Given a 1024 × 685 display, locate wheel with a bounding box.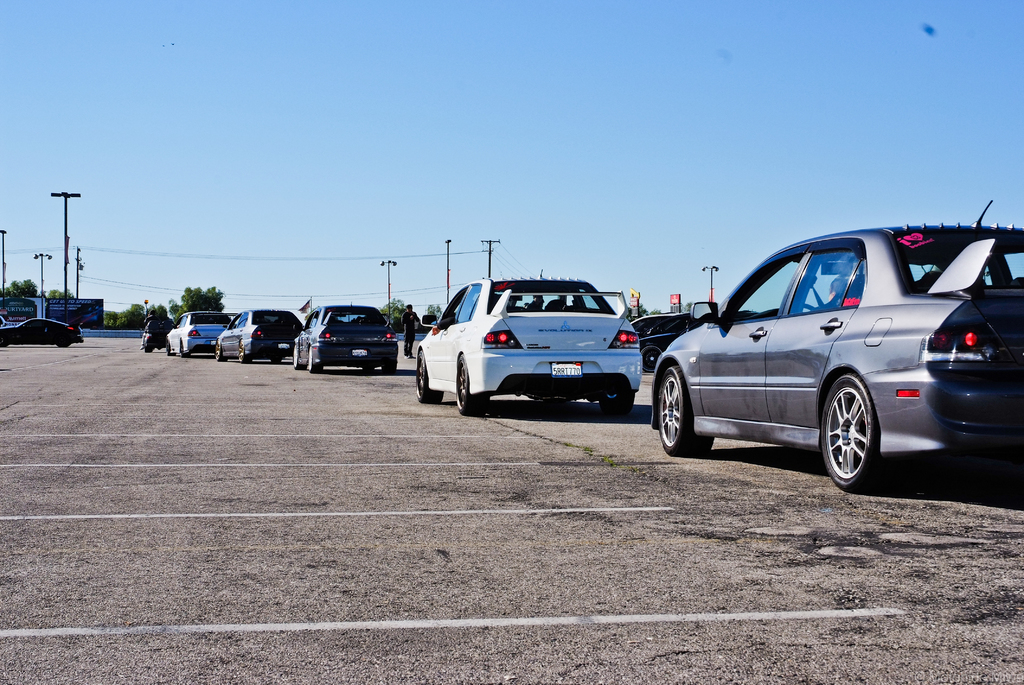
Located: select_region(413, 348, 446, 404).
